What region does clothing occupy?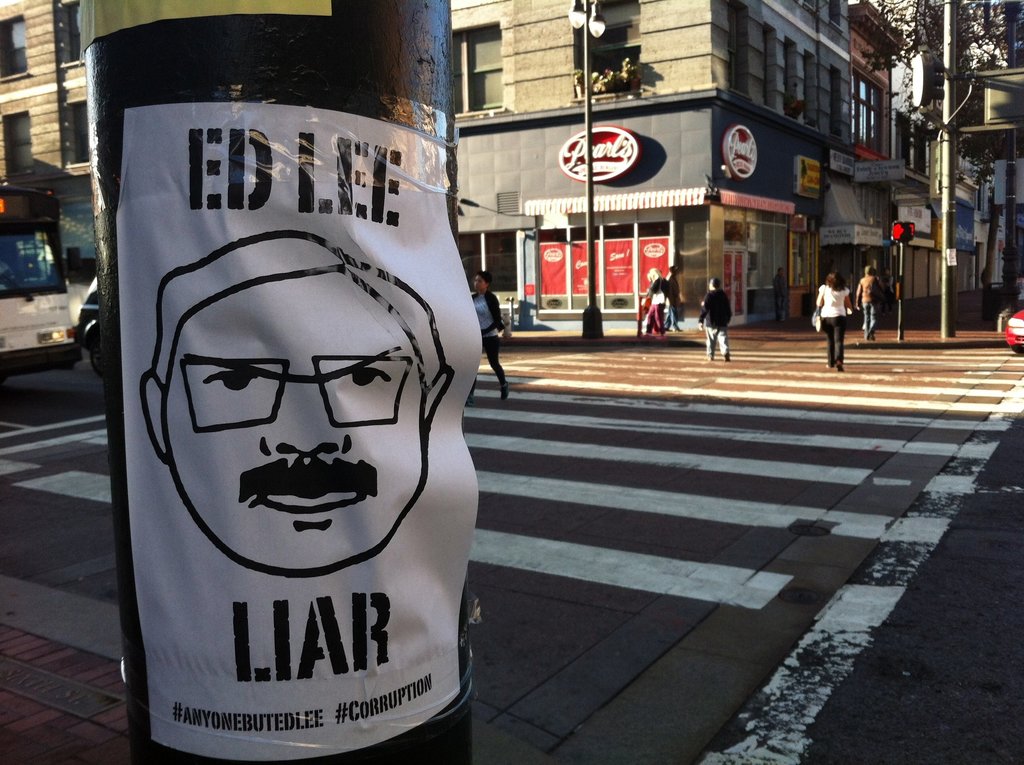
crop(472, 286, 508, 387).
